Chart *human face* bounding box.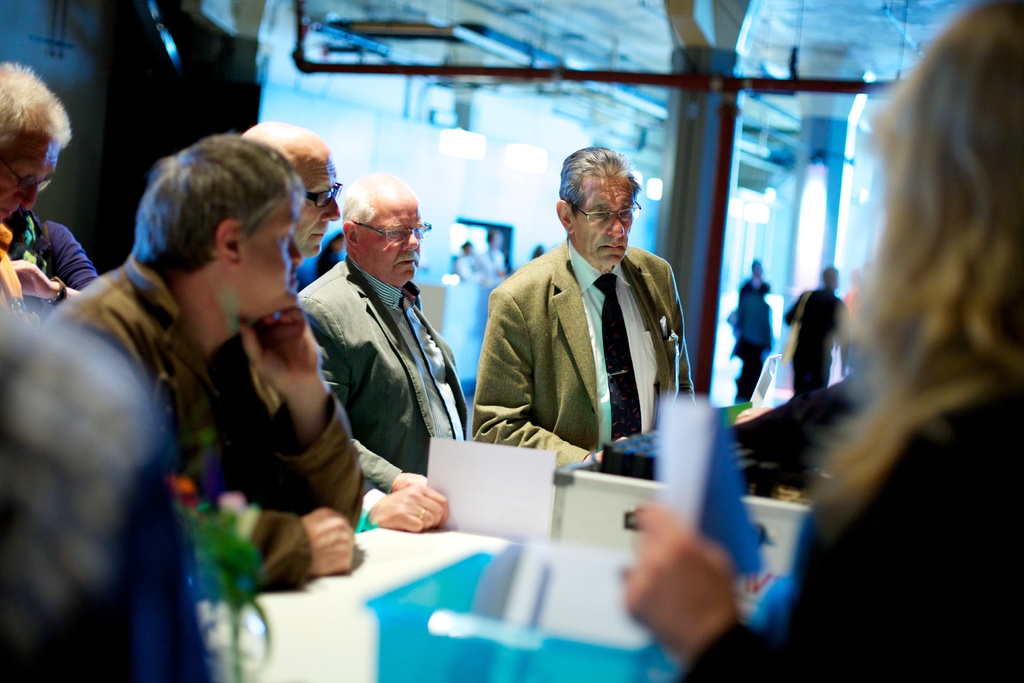
Charted: 362:199:420:283.
